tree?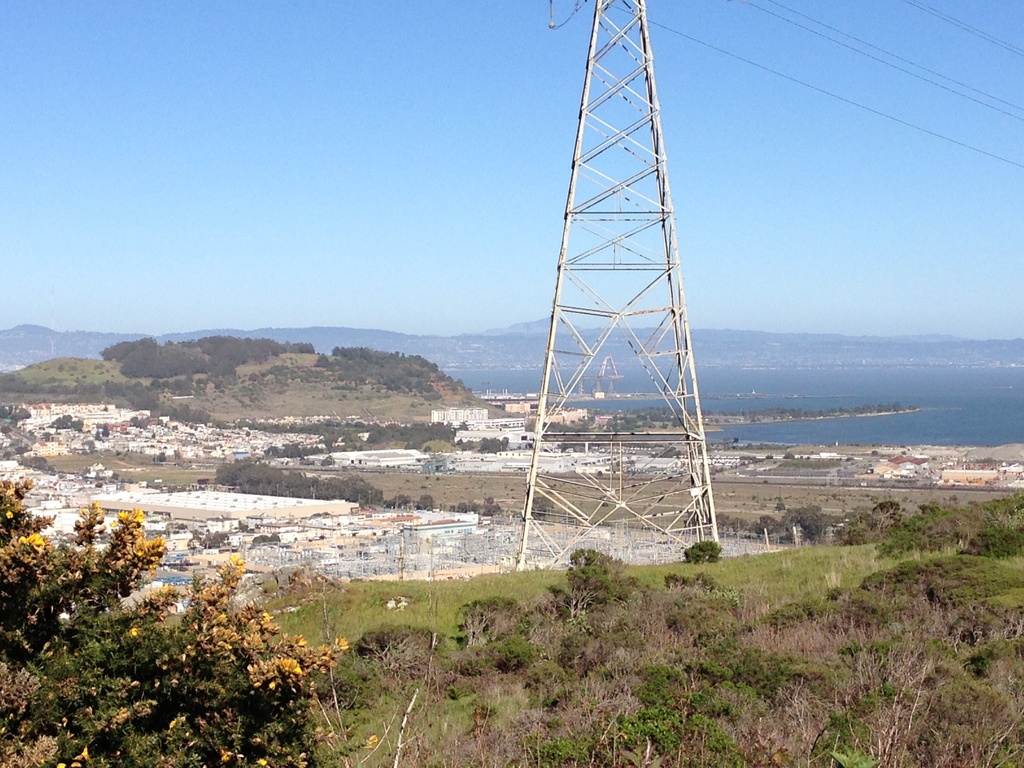
bbox=(312, 351, 329, 367)
